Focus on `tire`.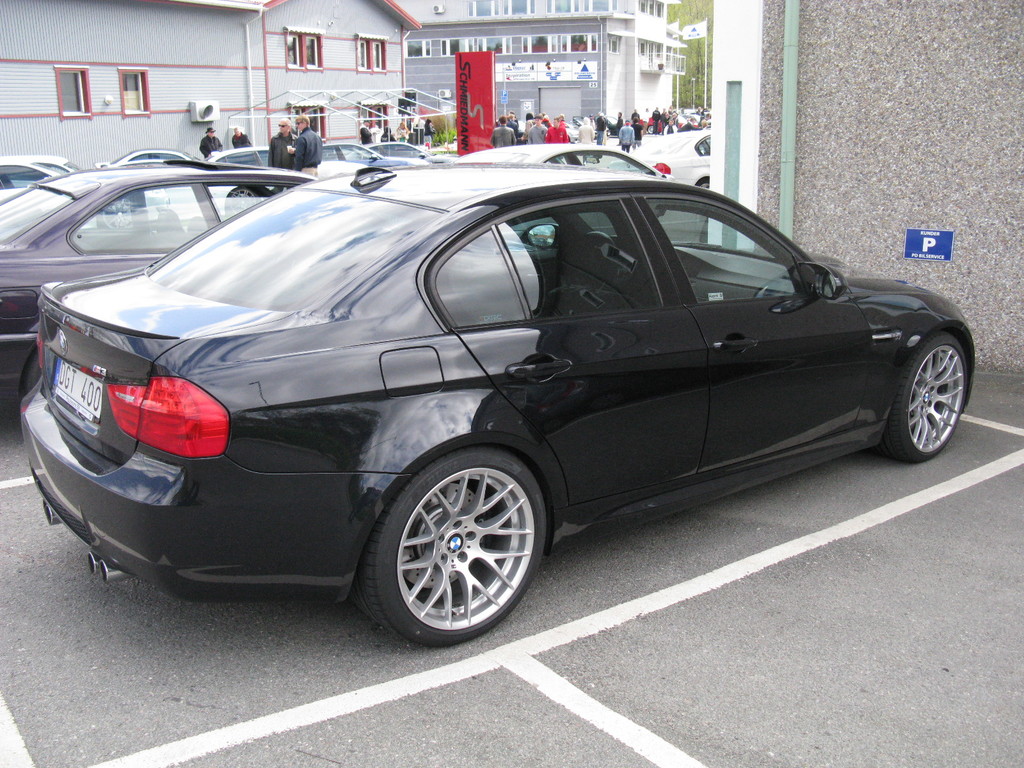
Focused at [left=892, top=332, right=966, bottom=461].
